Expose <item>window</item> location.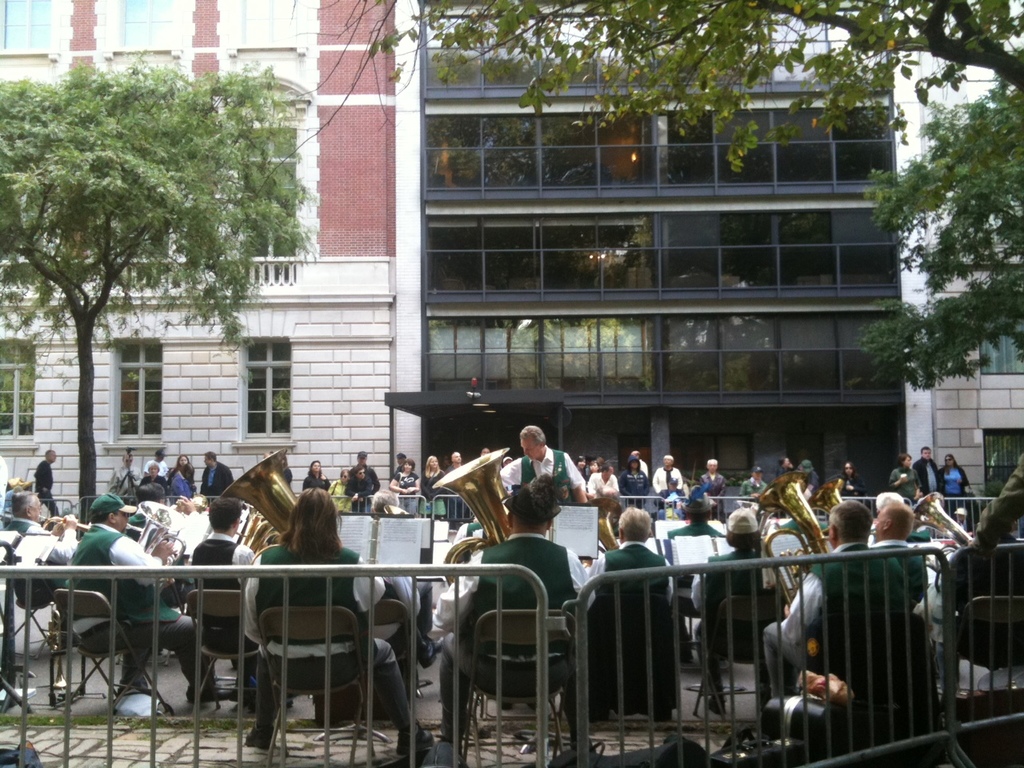
Exposed at <bbox>977, 330, 1023, 374</bbox>.
